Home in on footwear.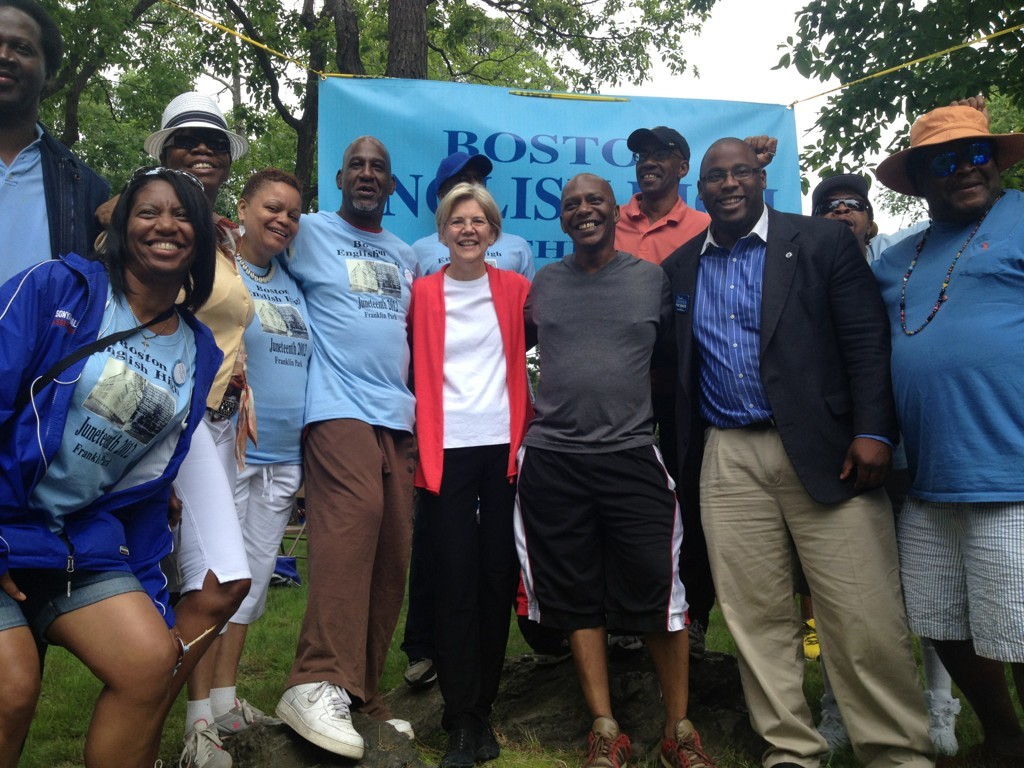
Homed in at [586, 715, 629, 767].
